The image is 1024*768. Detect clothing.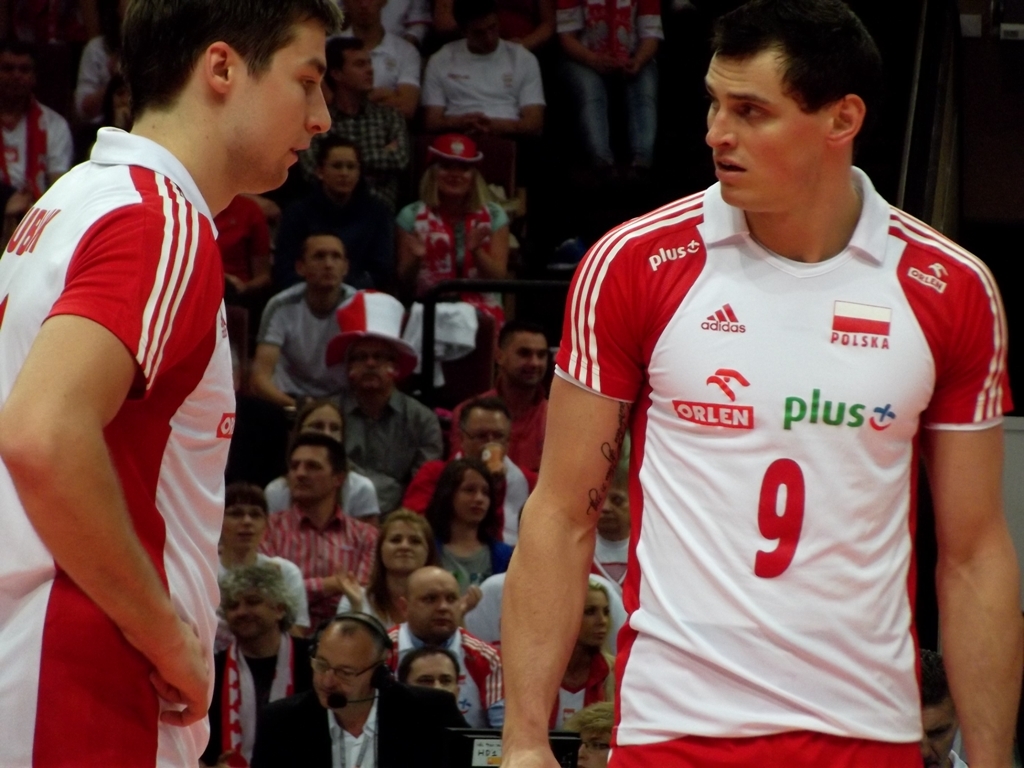
Detection: l=0, t=104, r=72, b=252.
